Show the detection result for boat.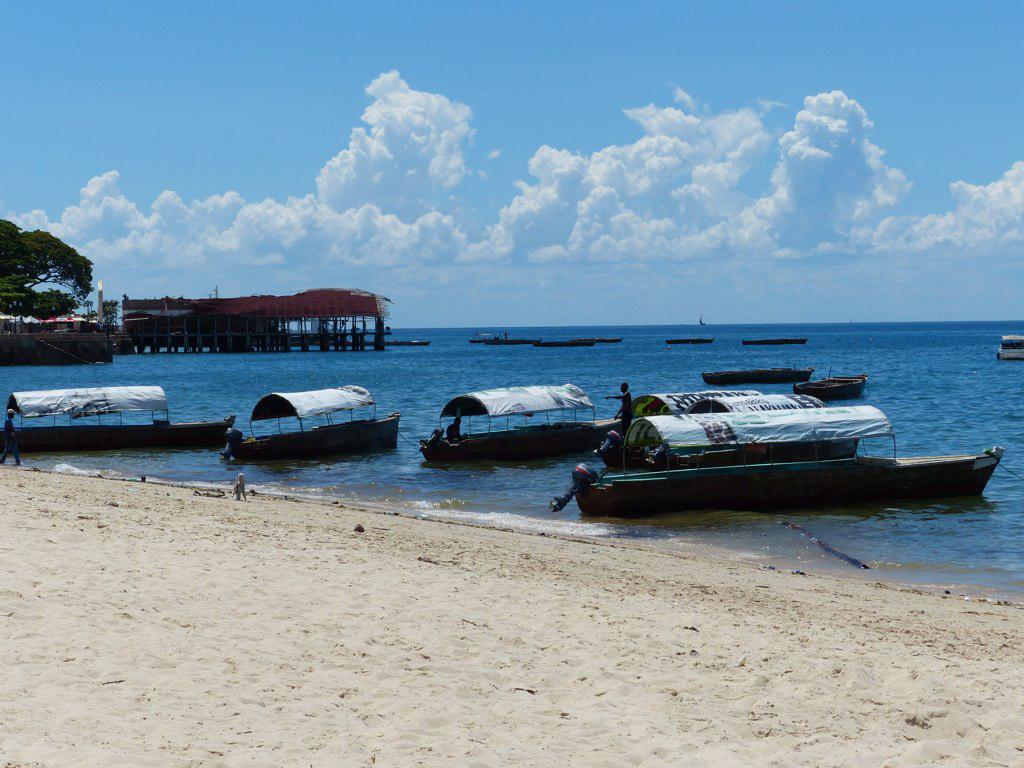
select_region(0, 385, 239, 453).
